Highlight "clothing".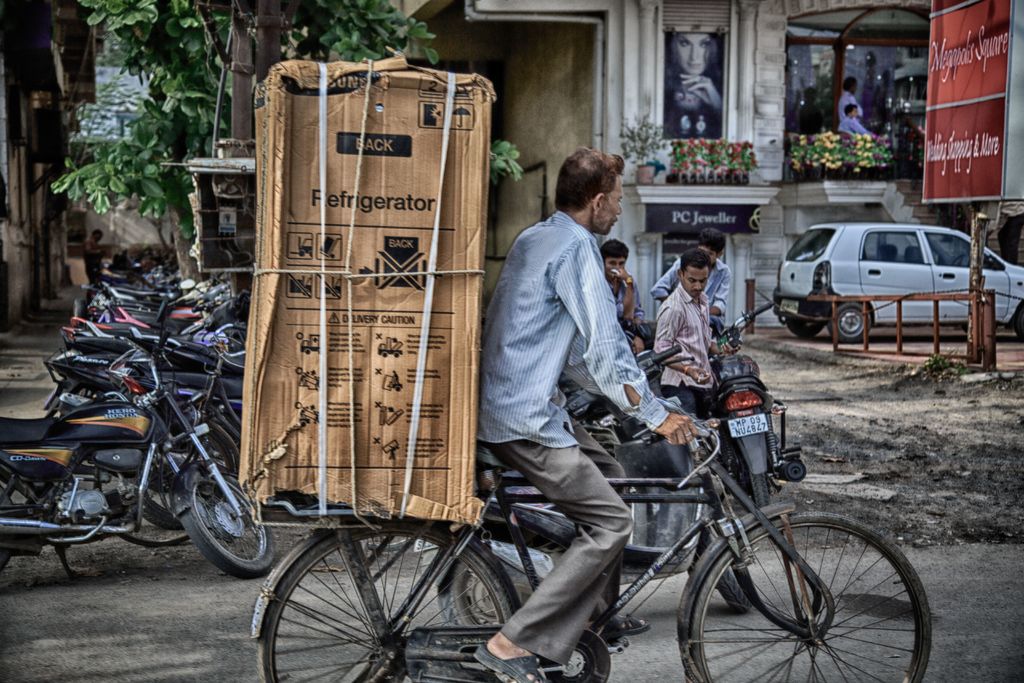
Highlighted region: <box>838,111,877,138</box>.
